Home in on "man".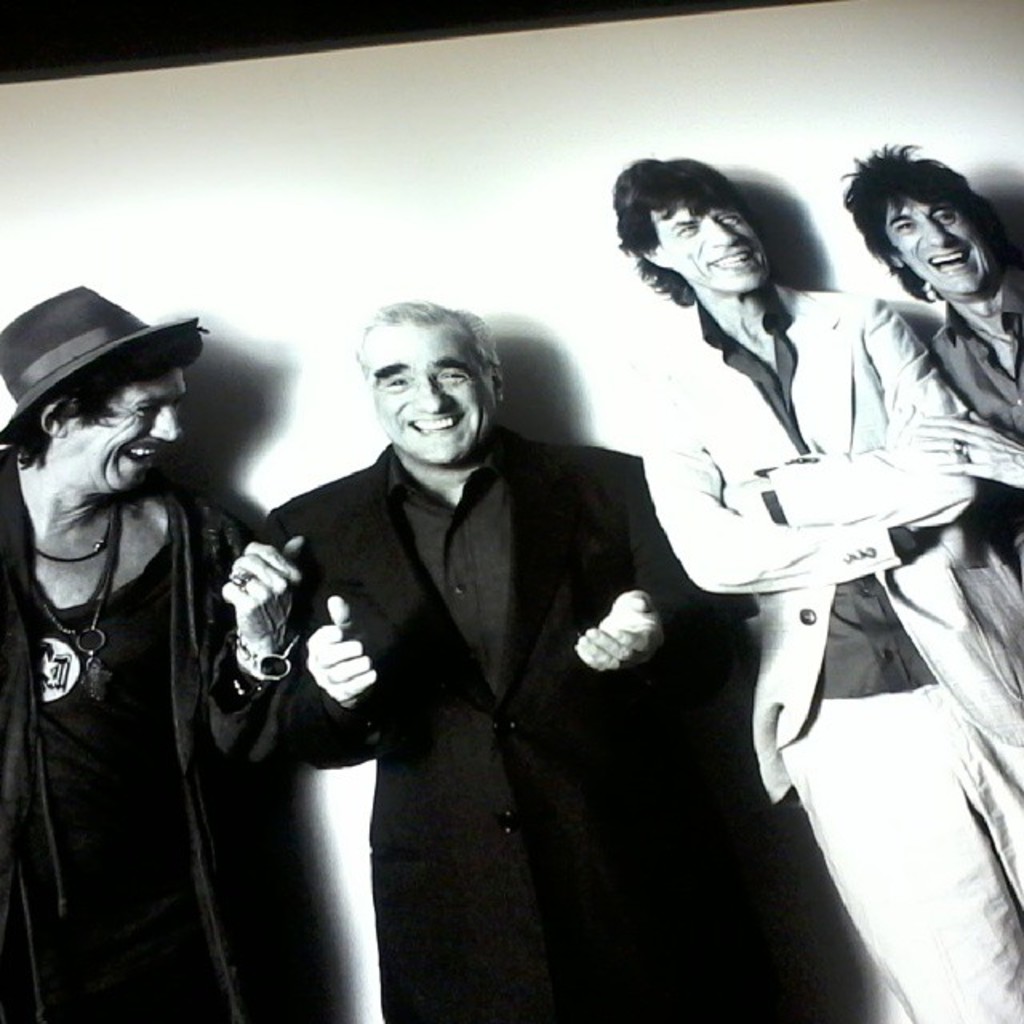
Homed in at {"left": 0, "top": 286, "right": 302, "bottom": 1022}.
